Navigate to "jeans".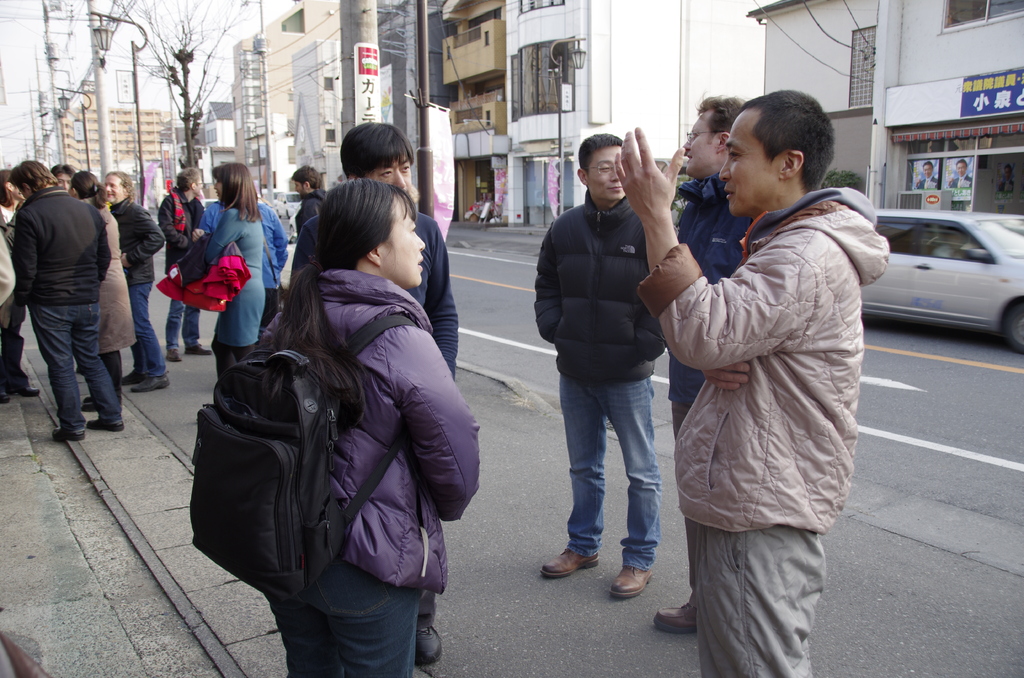
Navigation target: {"left": 262, "top": 555, "right": 420, "bottom": 677}.
